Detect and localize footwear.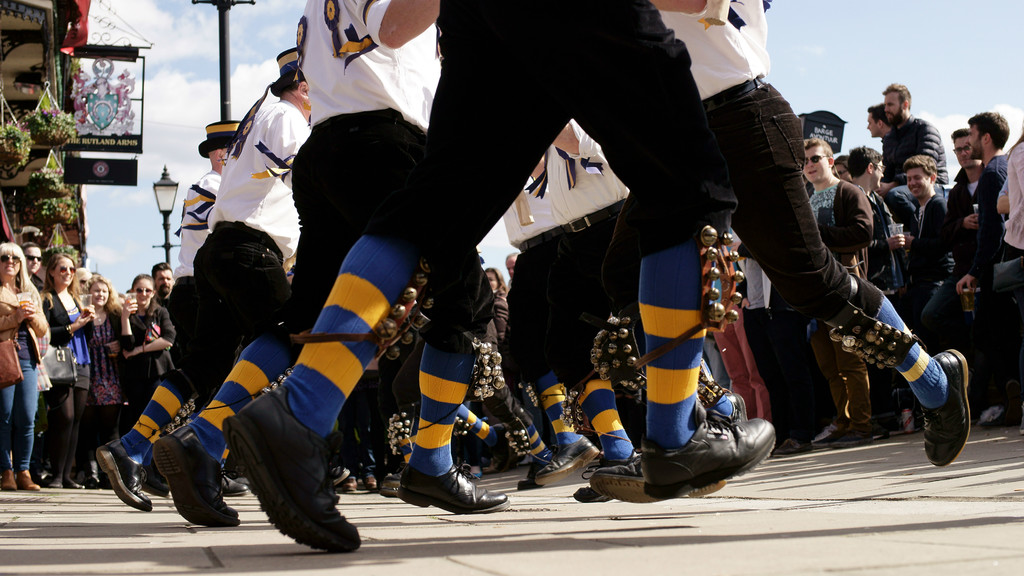
Localized at rect(979, 404, 1001, 425).
